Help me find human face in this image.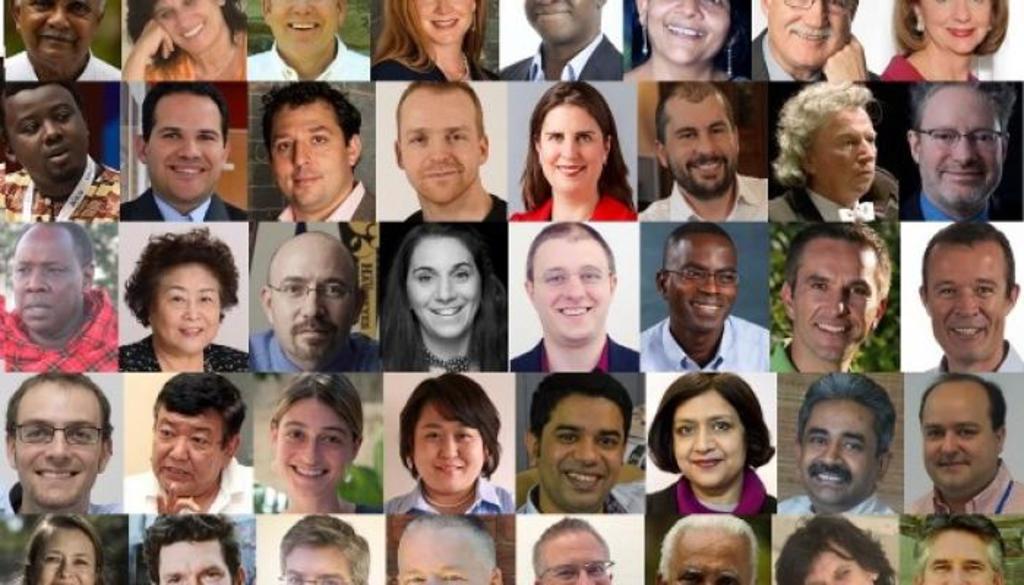
Found it: box(405, 0, 471, 42).
